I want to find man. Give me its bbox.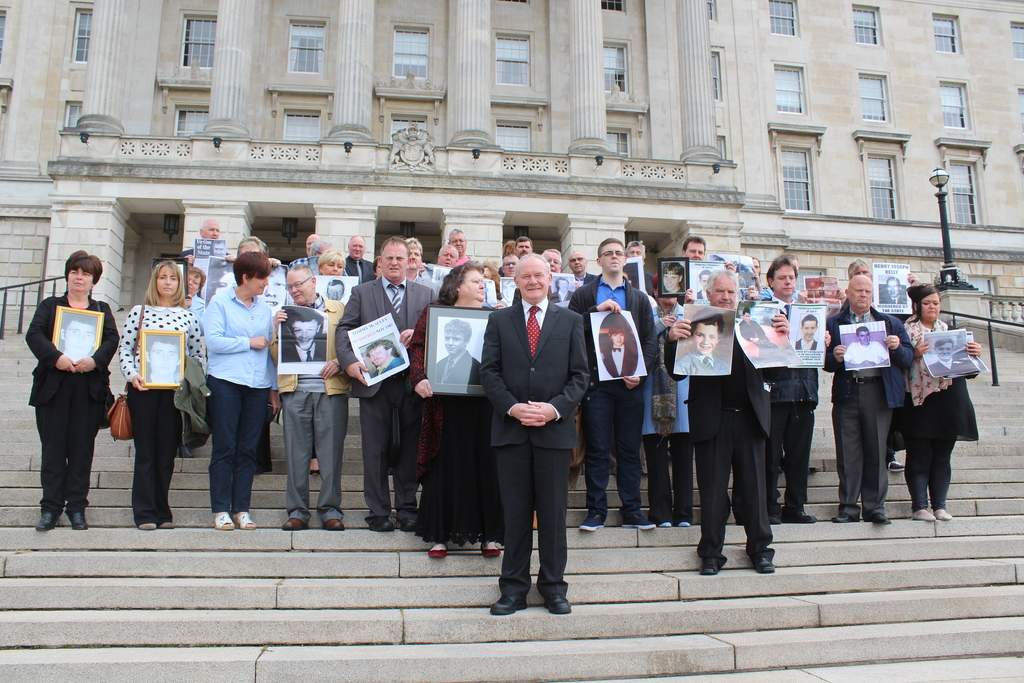
{"x1": 904, "y1": 266, "x2": 927, "y2": 308}.
